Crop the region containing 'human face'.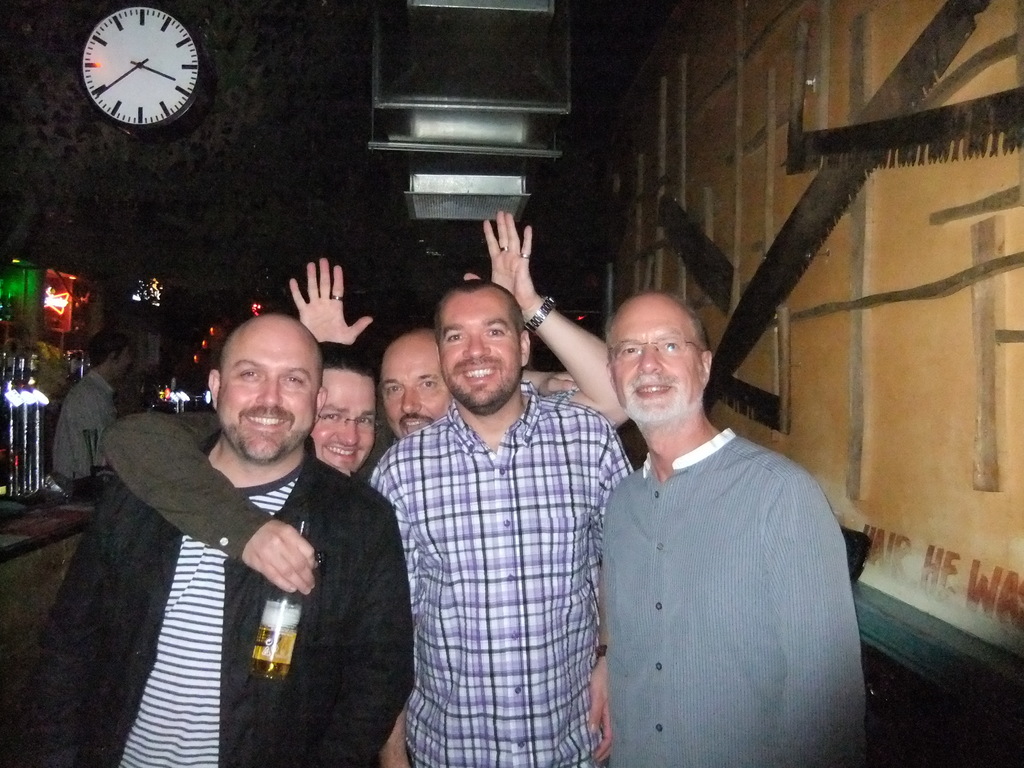
Crop region: x1=218, y1=325, x2=318, y2=456.
